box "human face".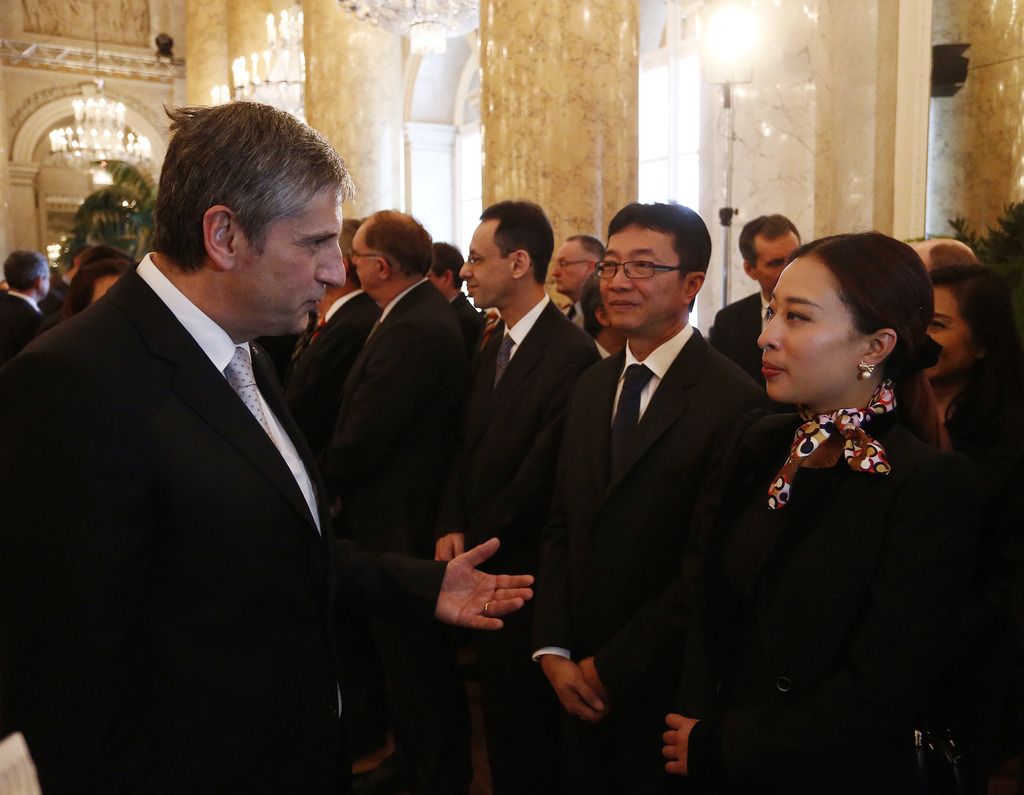
x1=458 y1=214 x2=518 y2=313.
